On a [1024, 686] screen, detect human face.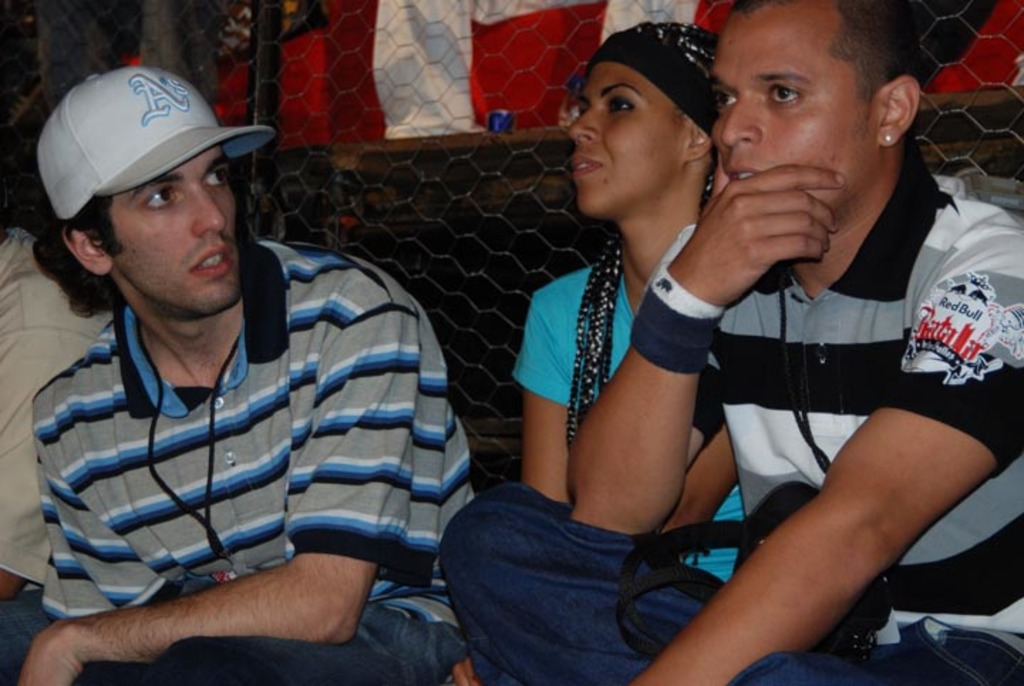
(569, 61, 690, 216).
